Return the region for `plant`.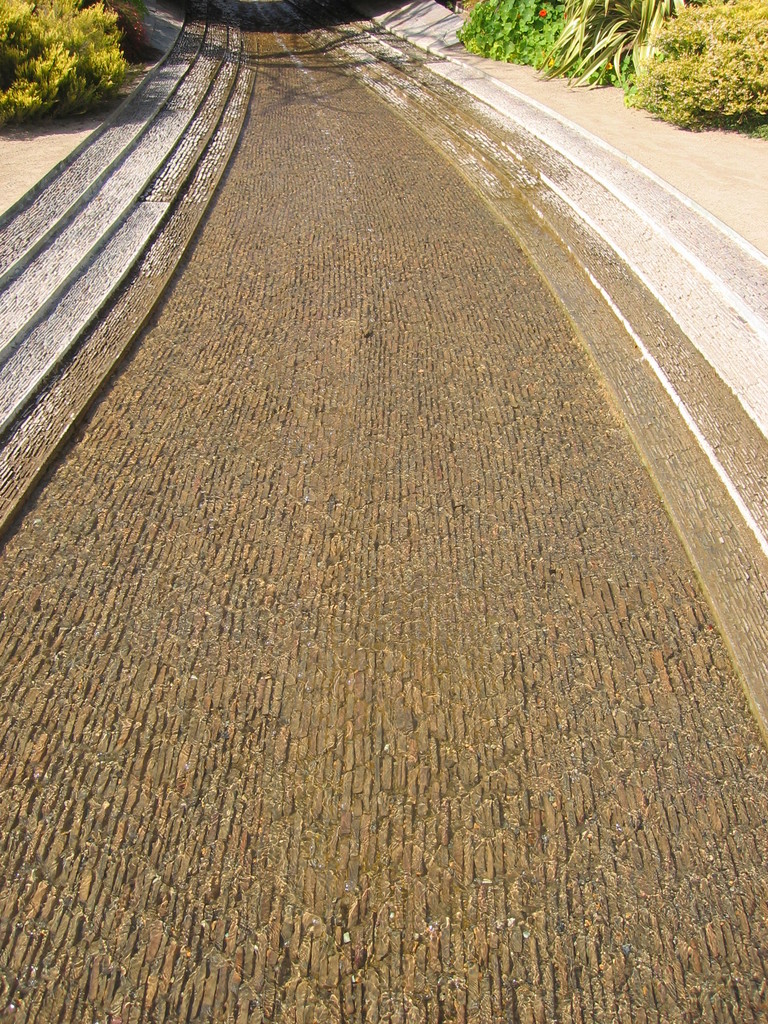
rect(0, 0, 136, 115).
